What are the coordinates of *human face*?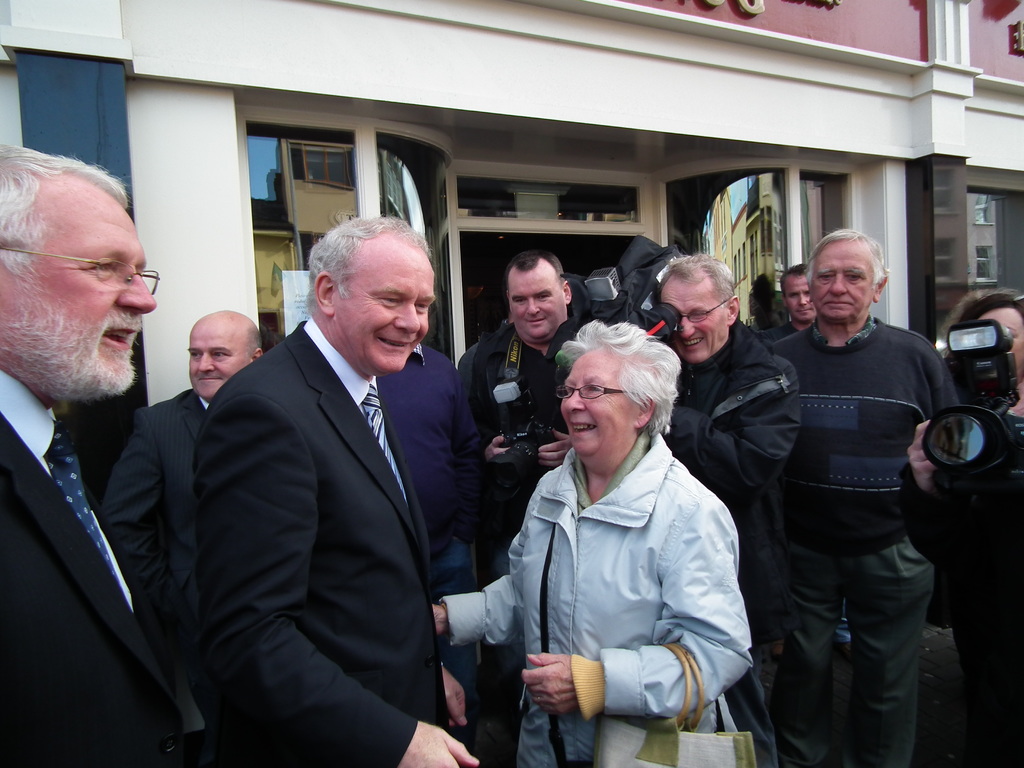
(188,327,248,397).
